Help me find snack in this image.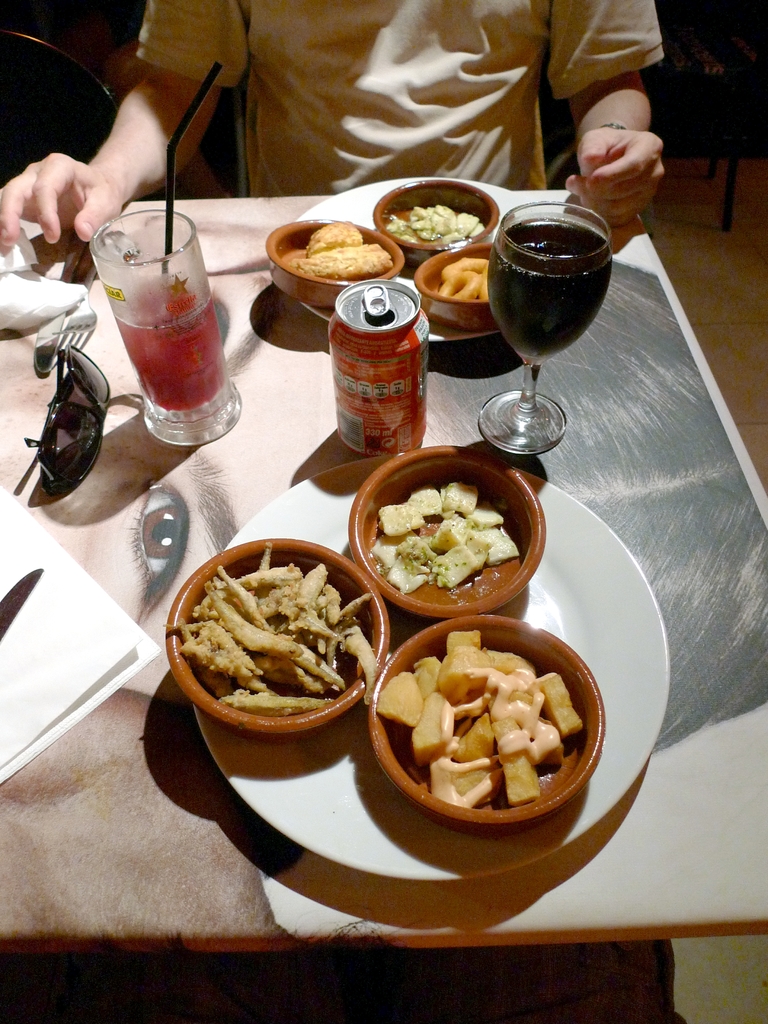
Found it: l=286, t=241, r=392, b=276.
